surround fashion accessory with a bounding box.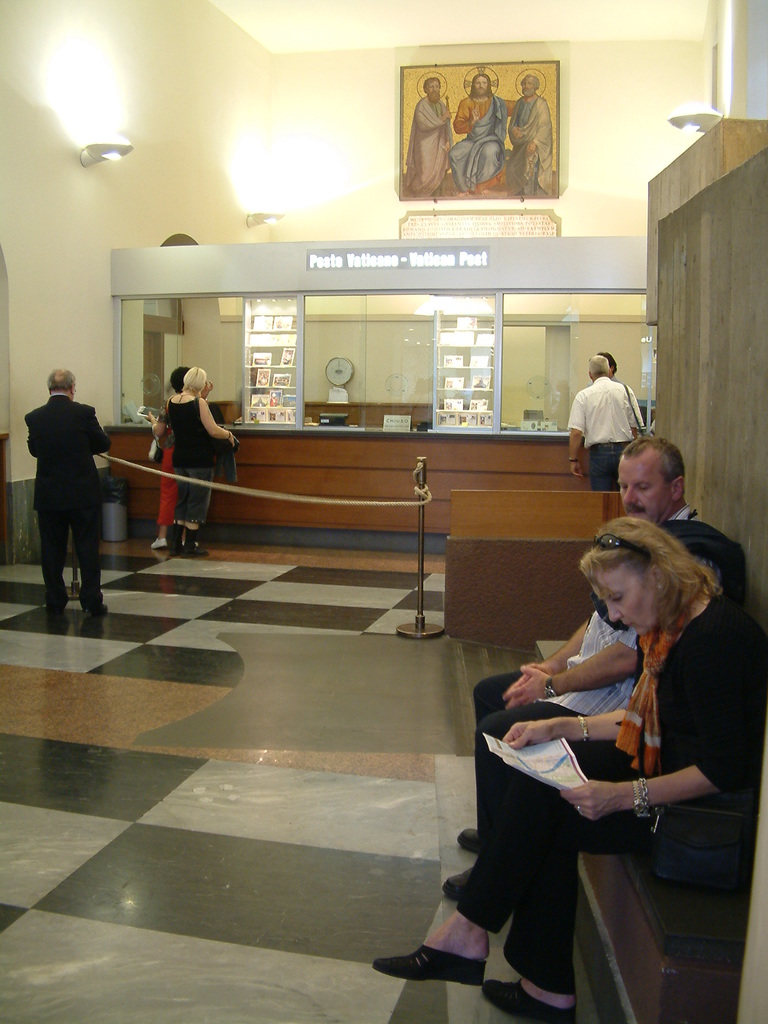
<bbox>570, 712, 591, 740</bbox>.
